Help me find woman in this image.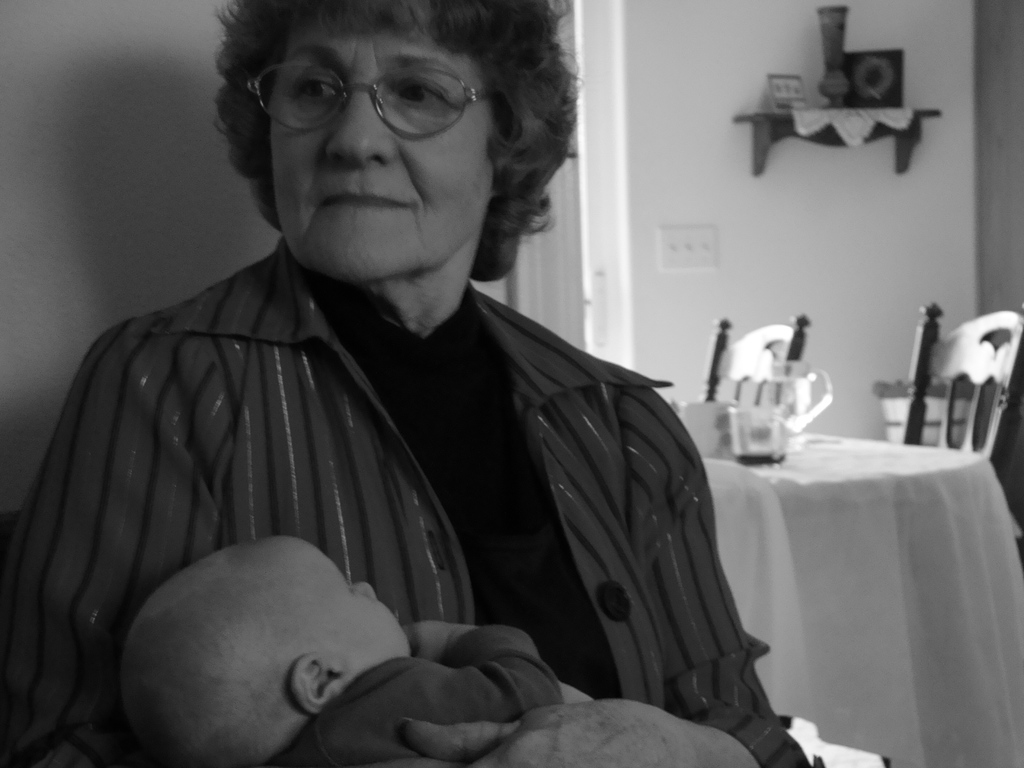
Found it: x1=24 y1=13 x2=785 y2=756.
